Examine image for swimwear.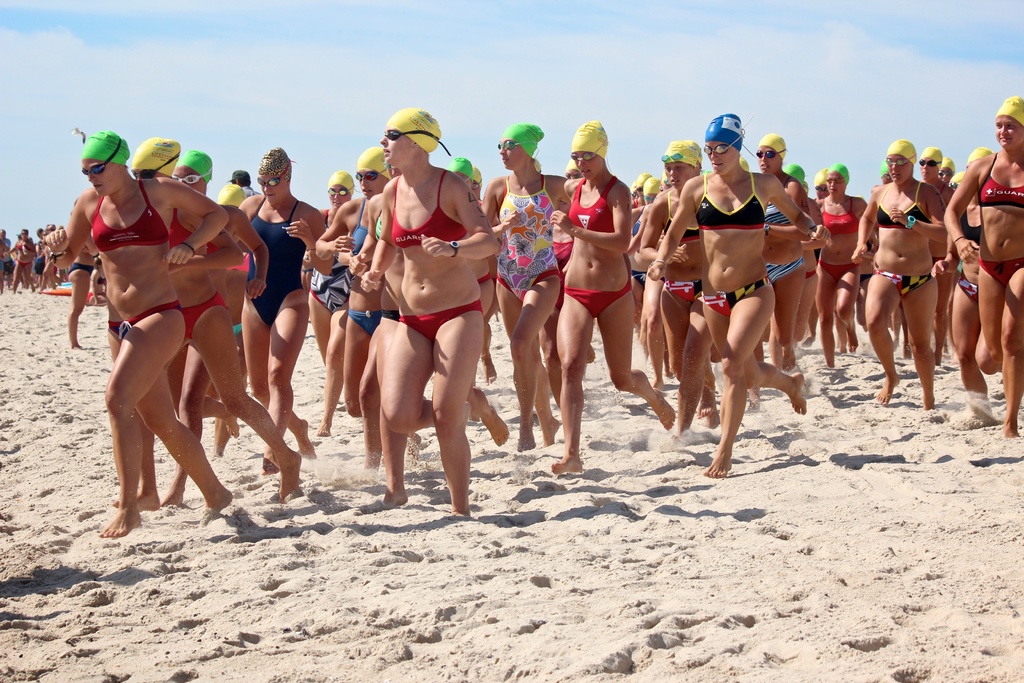
Examination result: 766:258:799:284.
